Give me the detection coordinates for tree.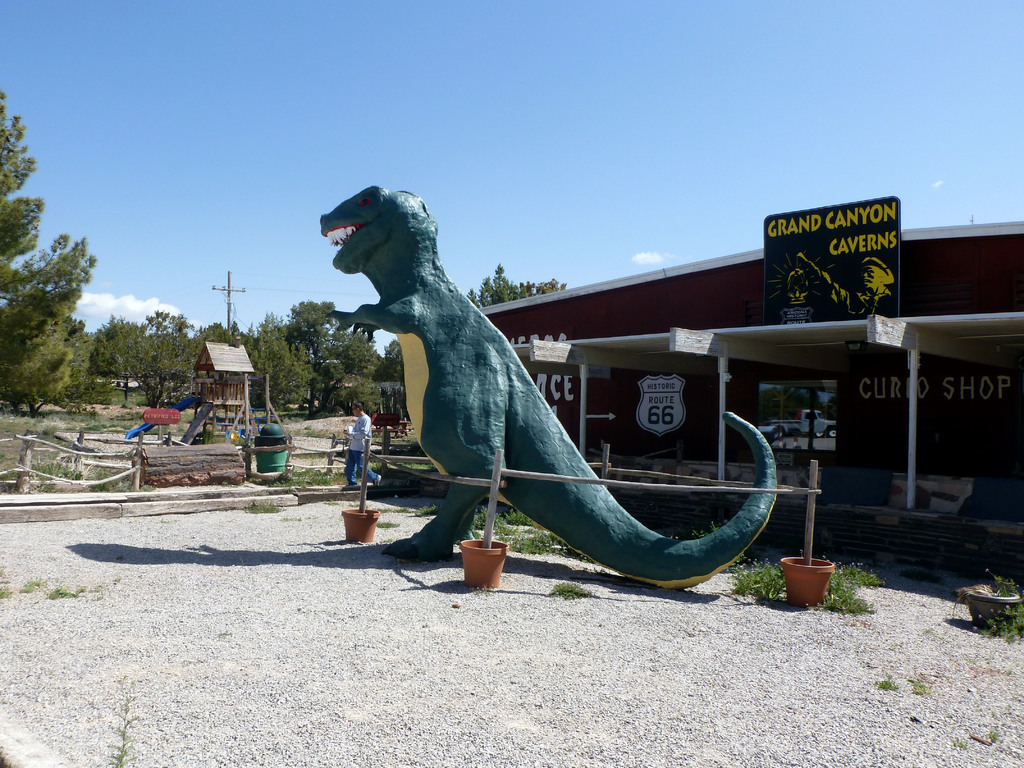
left=122, top=310, right=195, bottom=405.
